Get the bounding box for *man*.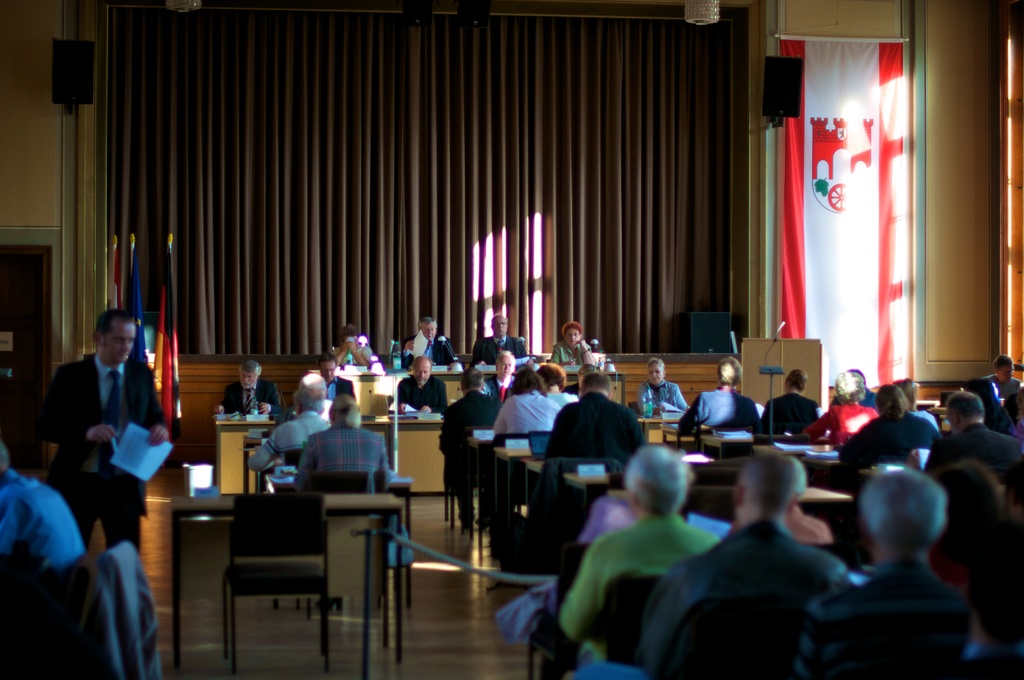
left=302, top=399, right=390, bottom=500.
